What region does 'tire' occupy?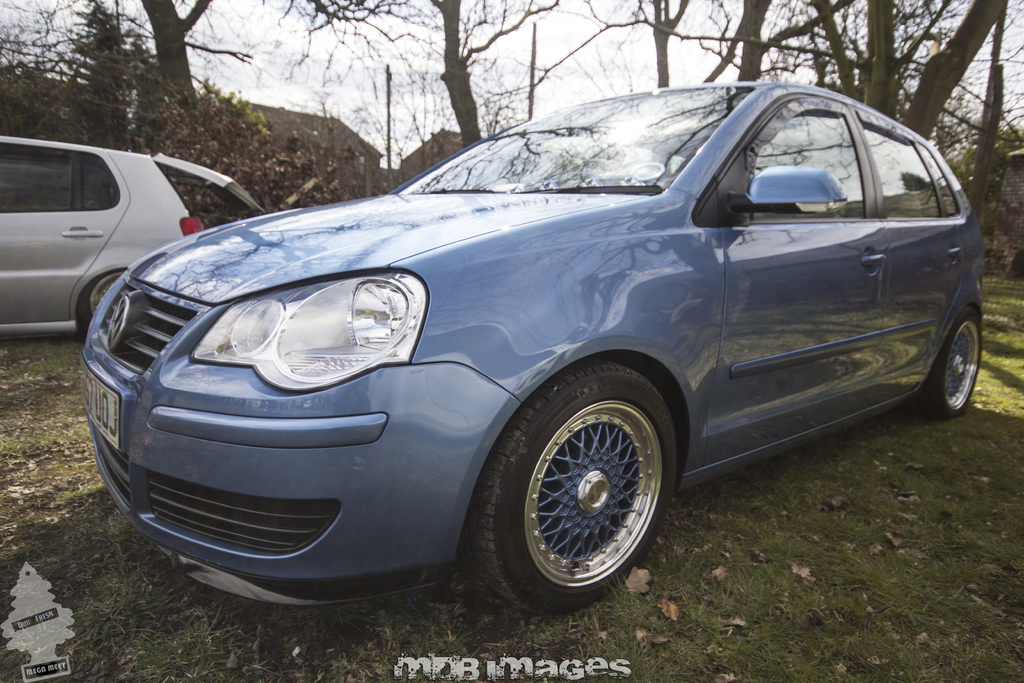
[x1=486, y1=359, x2=680, y2=609].
